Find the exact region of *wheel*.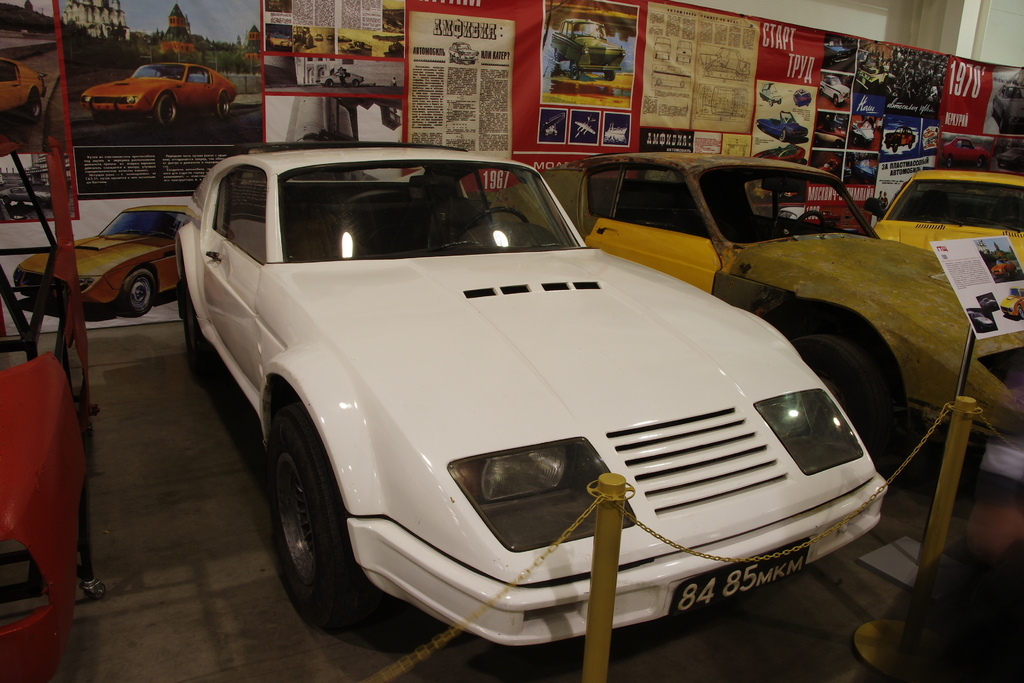
Exact region: <box>569,68,580,78</box>.
